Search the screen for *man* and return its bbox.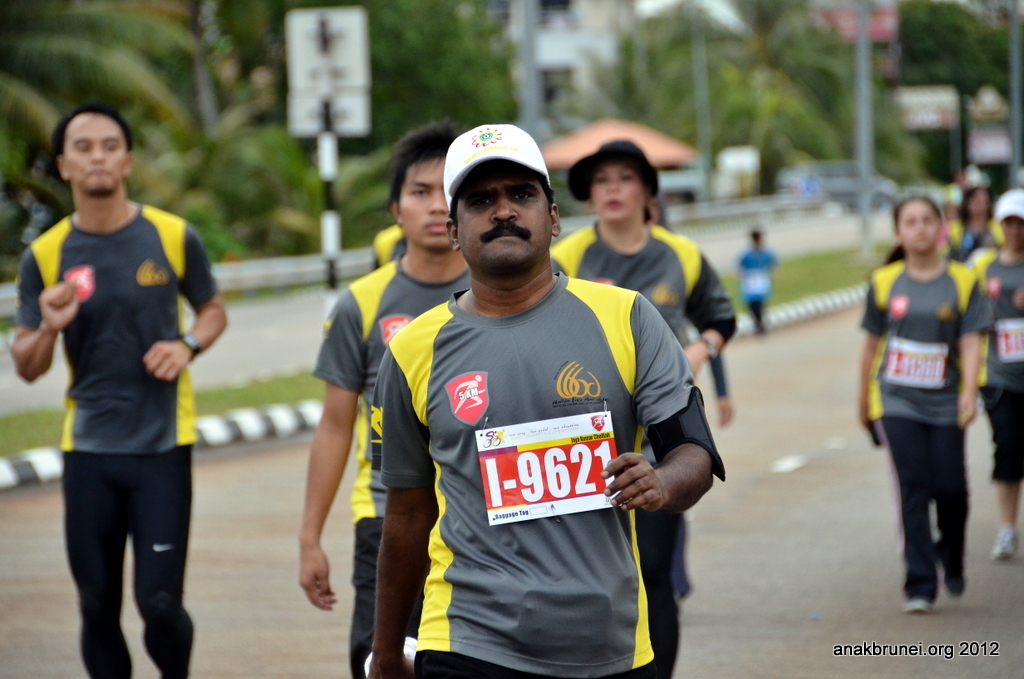
Found: locate(346, 122, 701, 667).
